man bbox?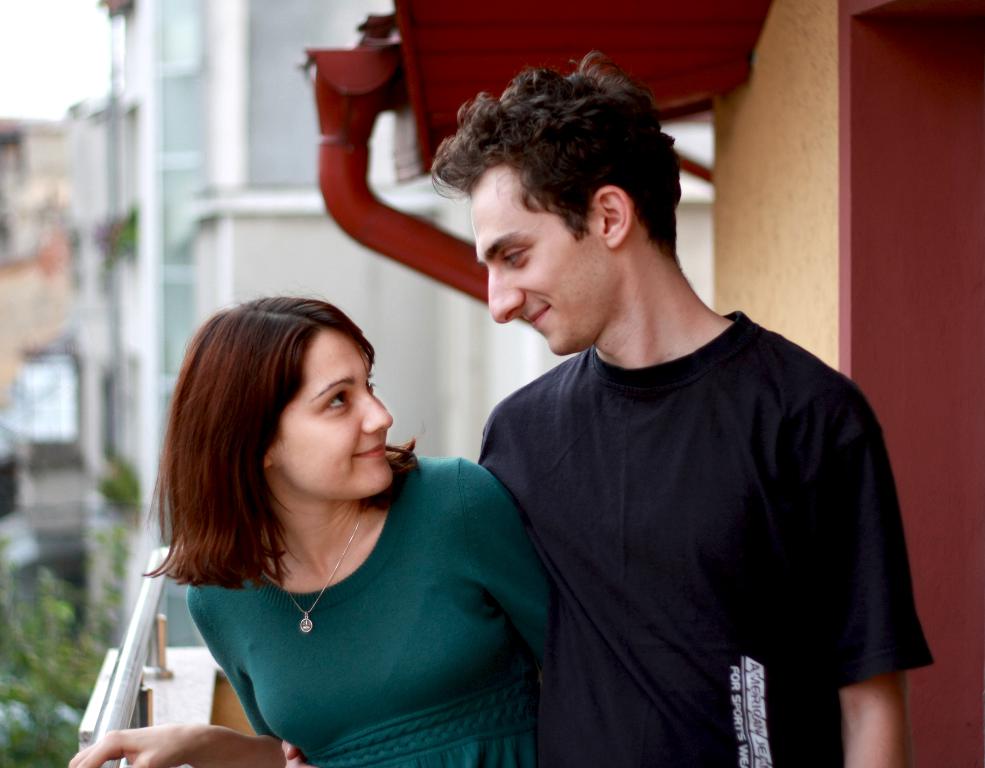
422, 78, 922, 750
